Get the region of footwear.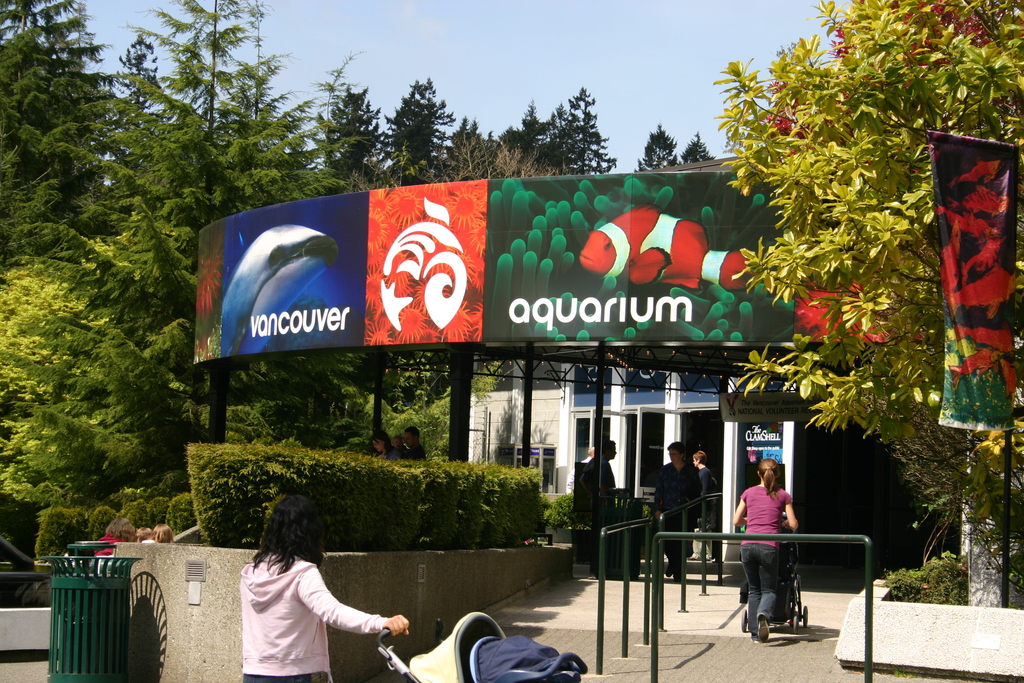
locate(668, 561, 673, 579).
